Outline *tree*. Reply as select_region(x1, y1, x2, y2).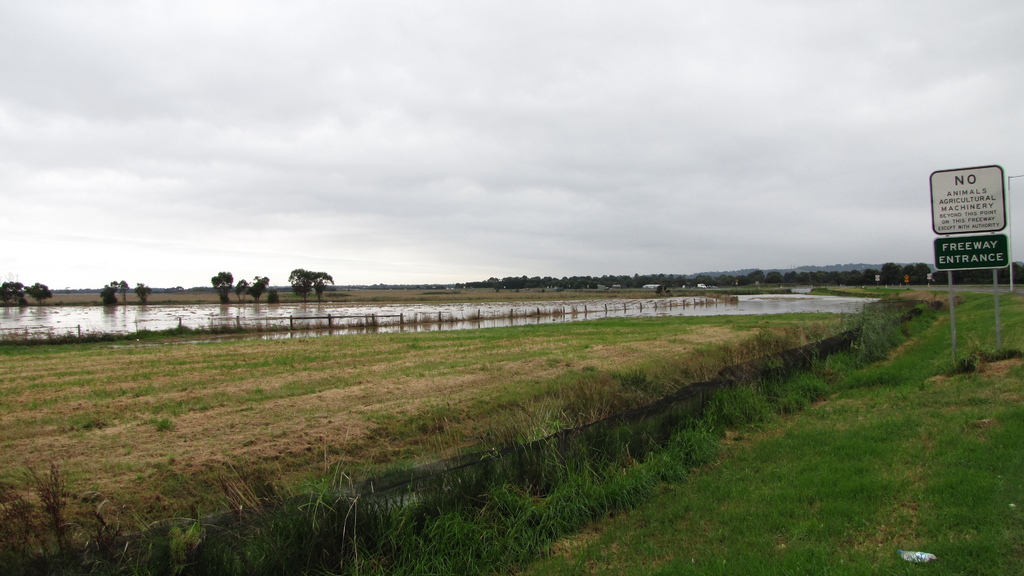
select_region(136, 287, 154, 303).
